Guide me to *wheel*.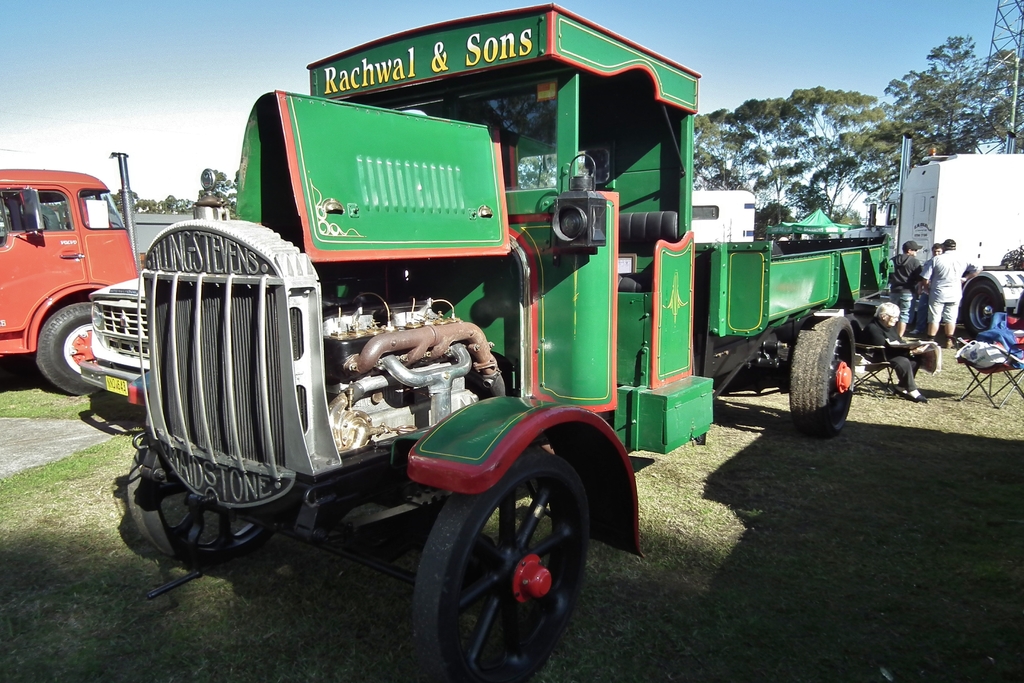
Guidance: 35:300:104:391.
